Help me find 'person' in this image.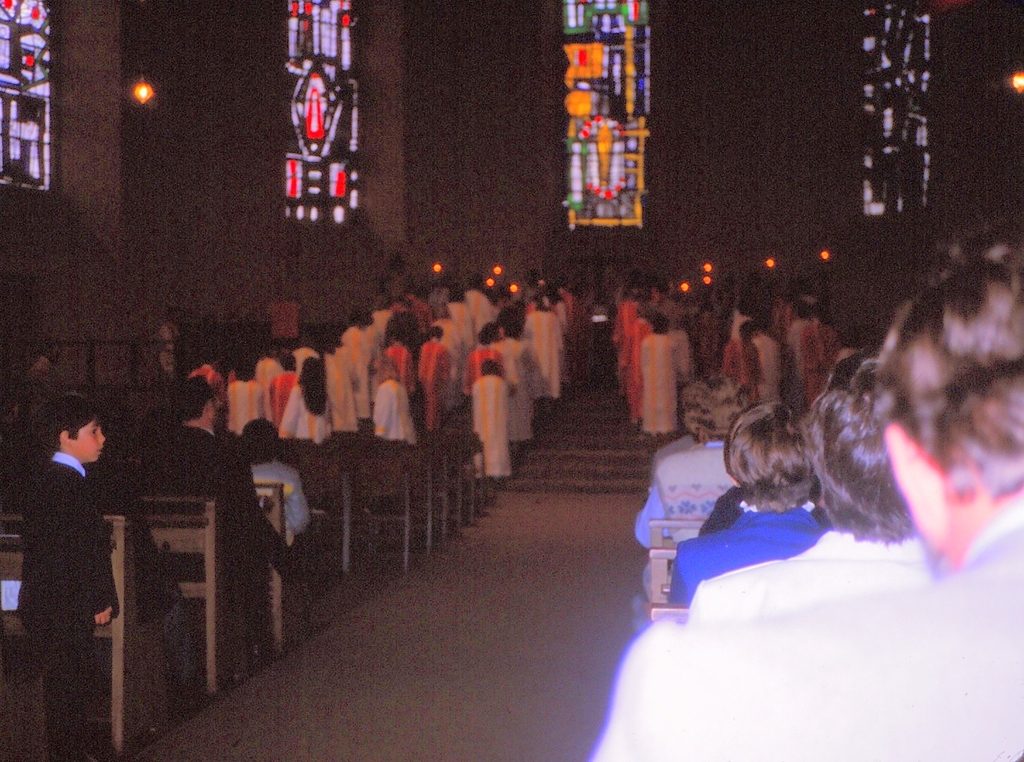
Found it: Rect(374, 359, 416, 444).
